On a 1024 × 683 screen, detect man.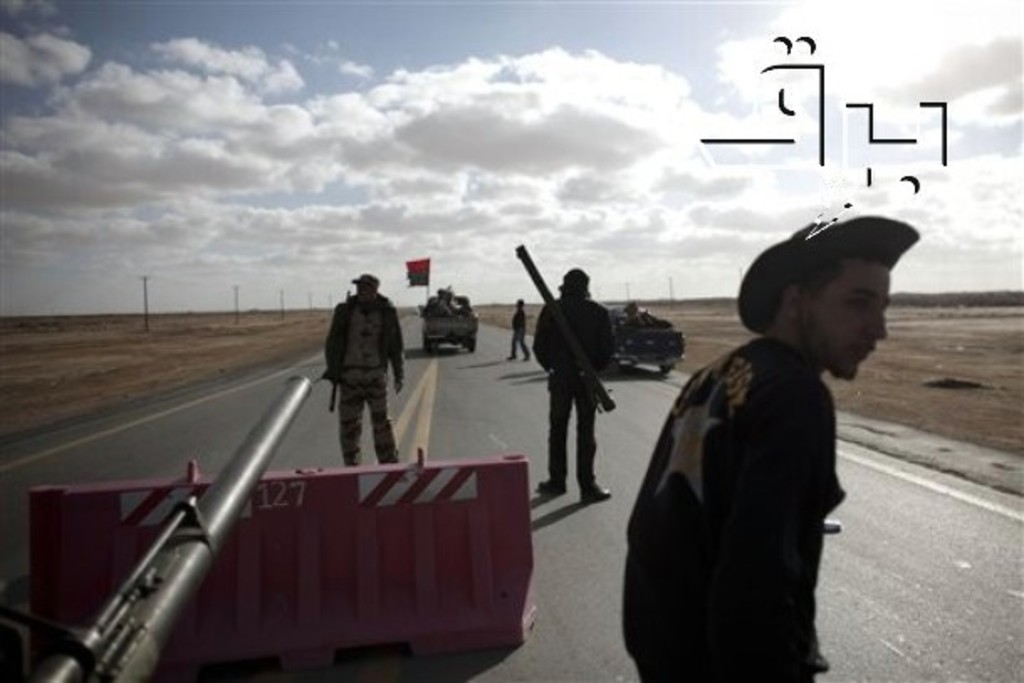
<bbox>324, 272, 406, 463</bbox>.
